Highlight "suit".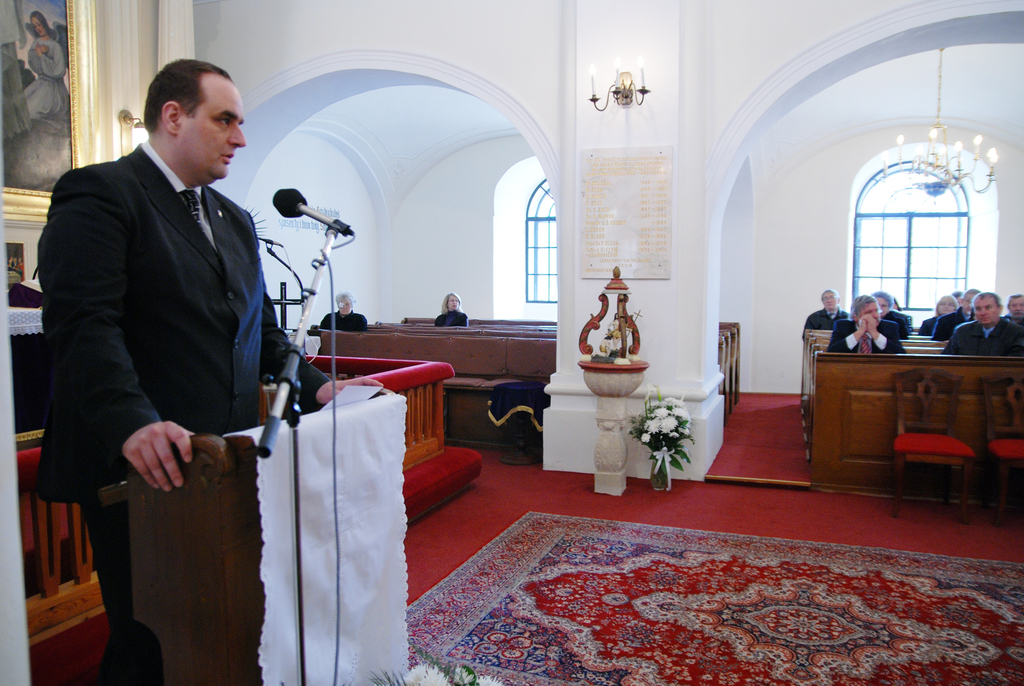
Highlighted region: detection(316, 309, 367, 332).
